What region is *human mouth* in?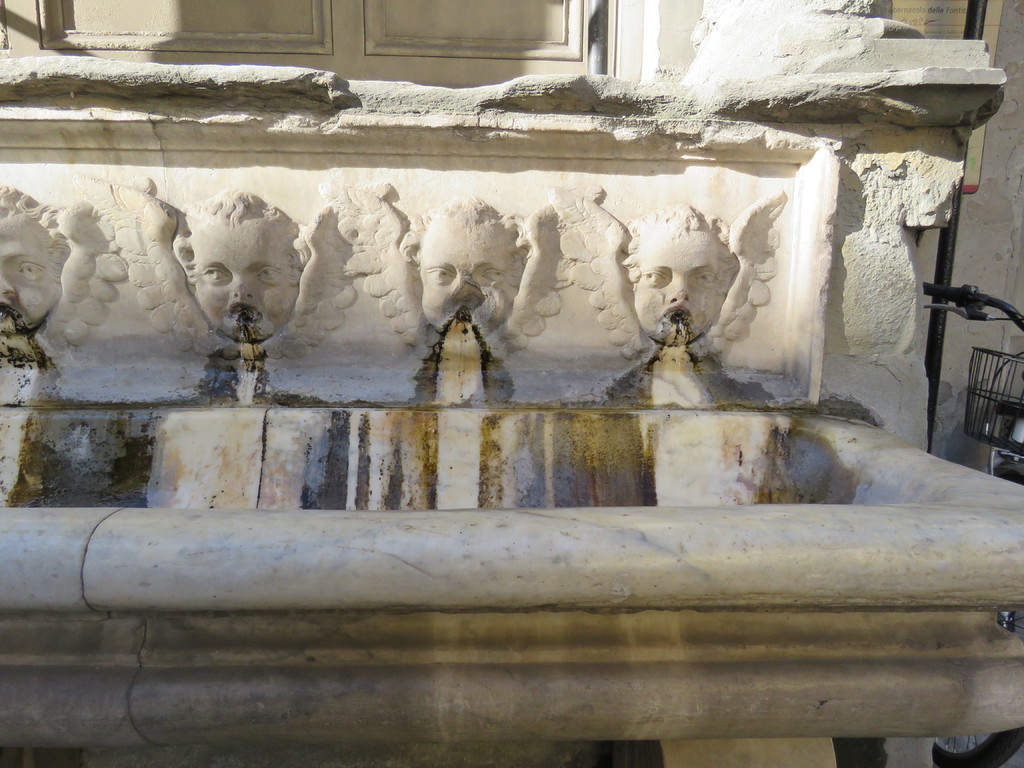
select_region(231, 303, 262, 322).
